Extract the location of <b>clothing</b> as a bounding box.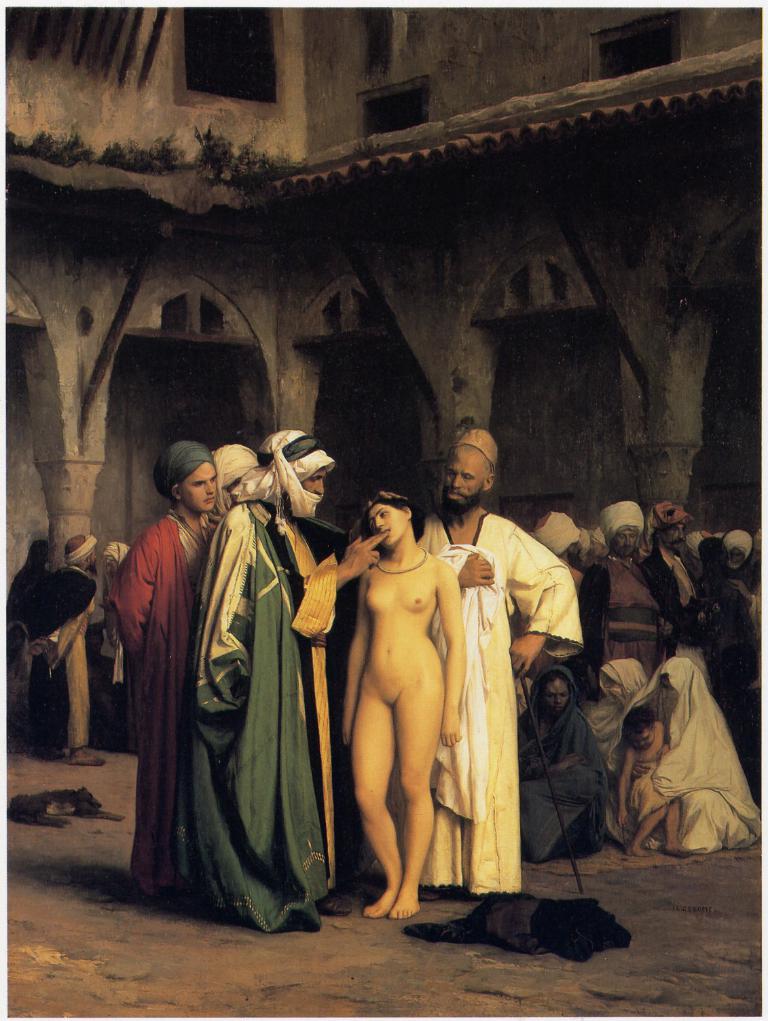
(612,658,756,855).
